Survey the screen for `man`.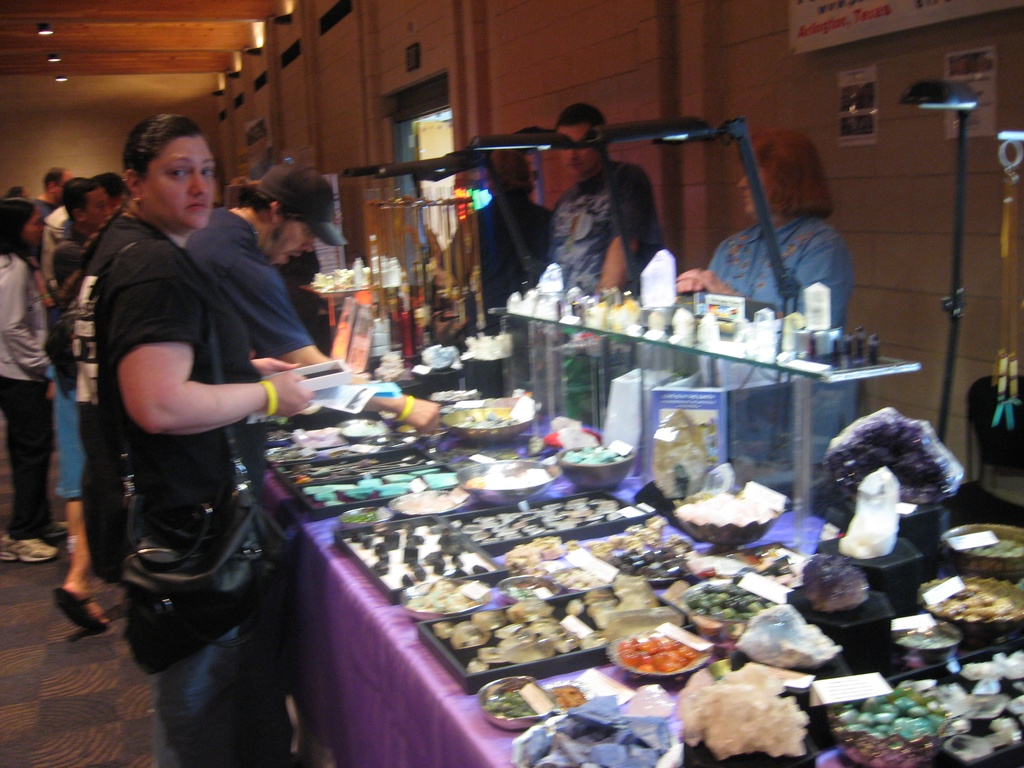
Survey found: (left=67, top=182, right=113, bottom=253).
